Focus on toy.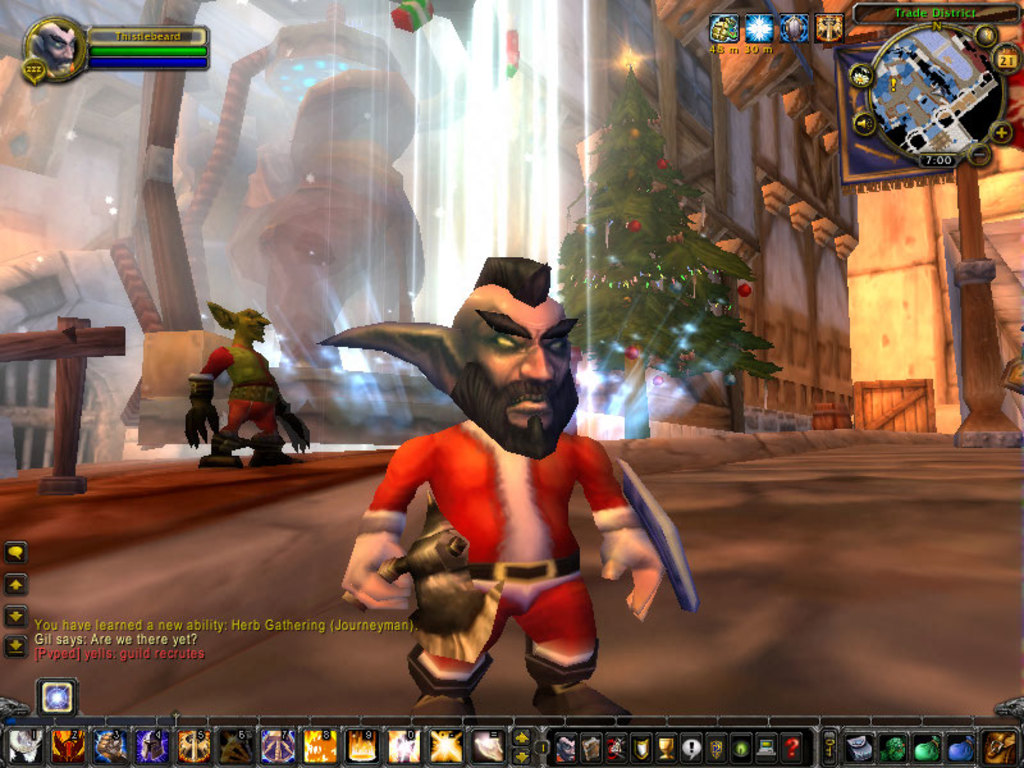
Focused at select_region(314, 256, 701, 717).
